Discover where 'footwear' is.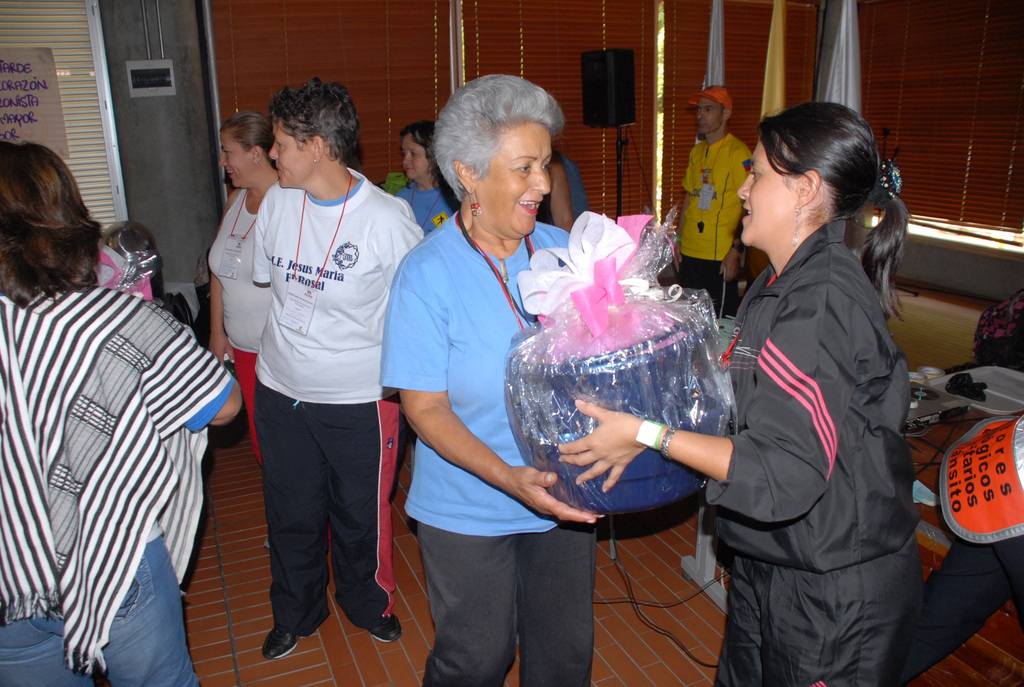
Discovered at [x1=345, y1=615, x2=403, y2=651].
